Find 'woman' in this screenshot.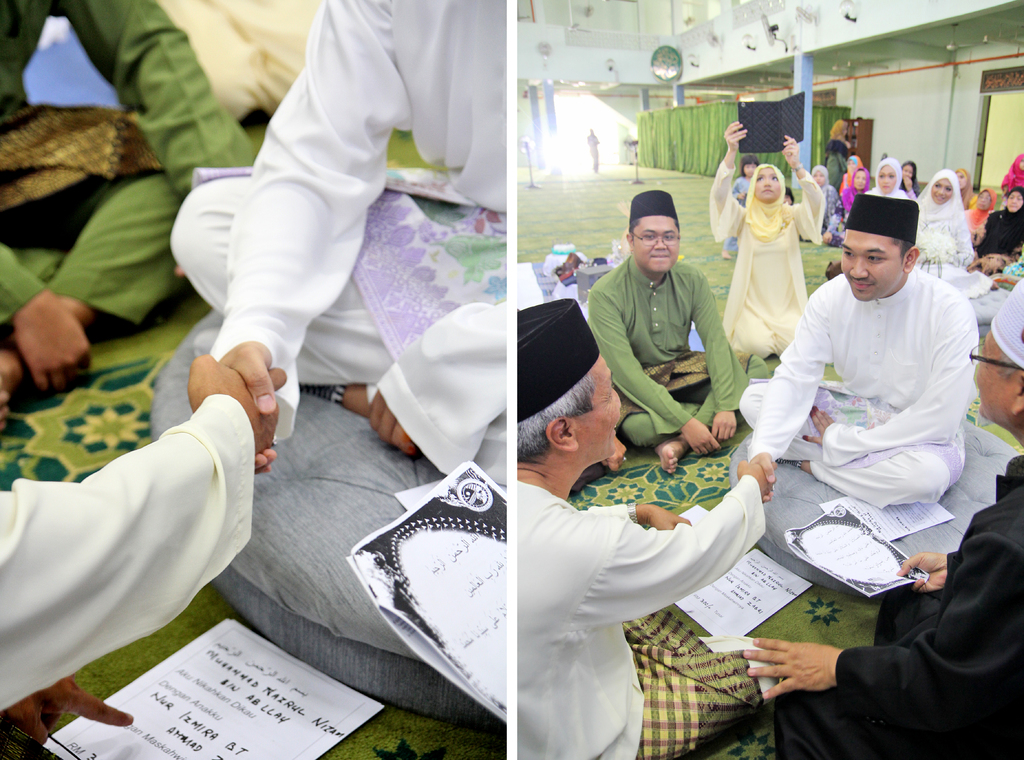
The bounding box for 'woman' is bbox=[820, 163, 868, 236].
